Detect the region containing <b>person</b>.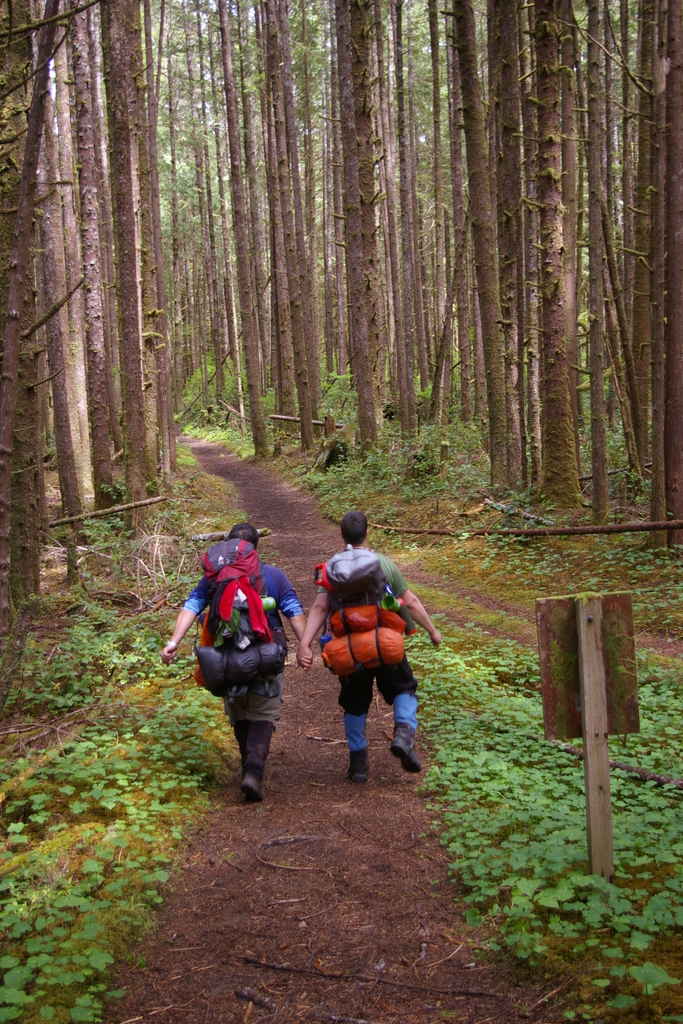
box(300, 507, 439, 778).
